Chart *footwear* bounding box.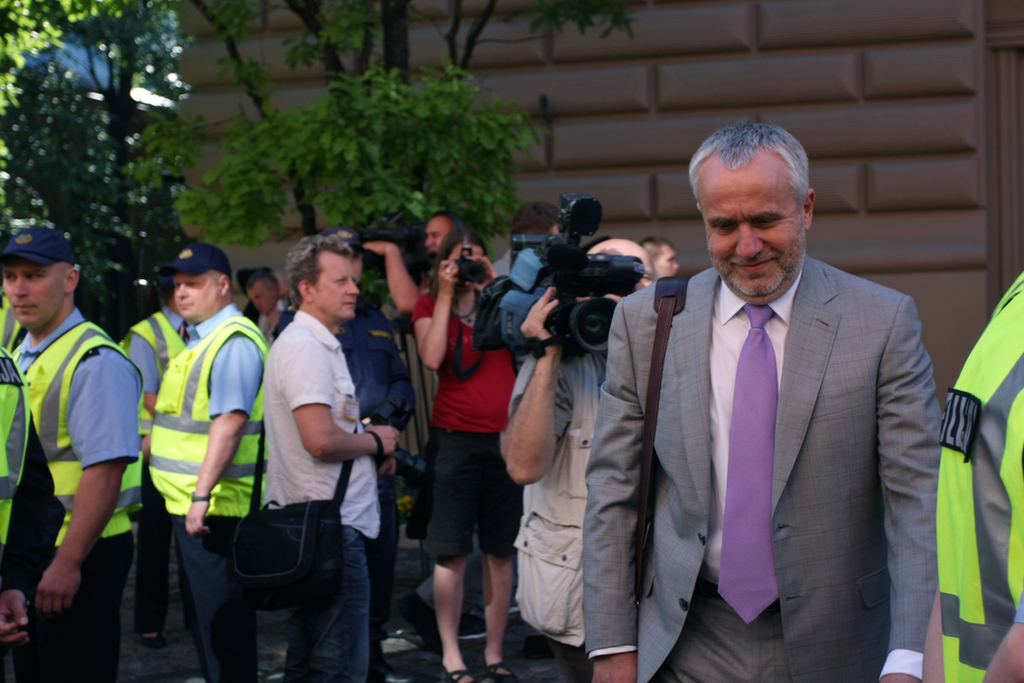
Charted: (480, 660, 514, 682).
